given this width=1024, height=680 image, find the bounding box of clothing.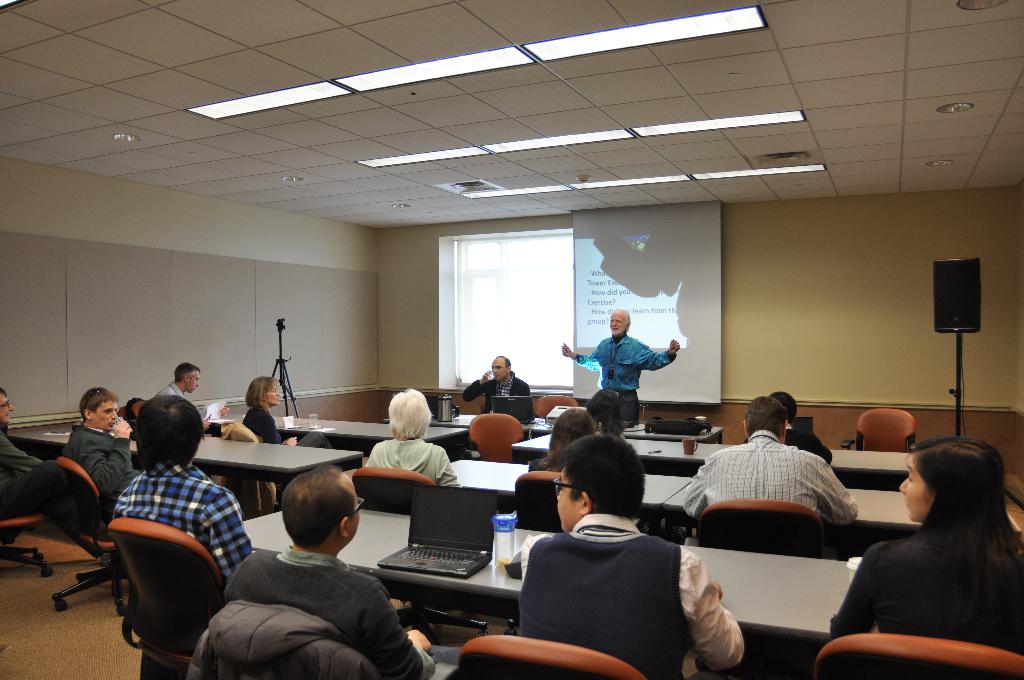
bbox=(568, 331, 677, 423).
